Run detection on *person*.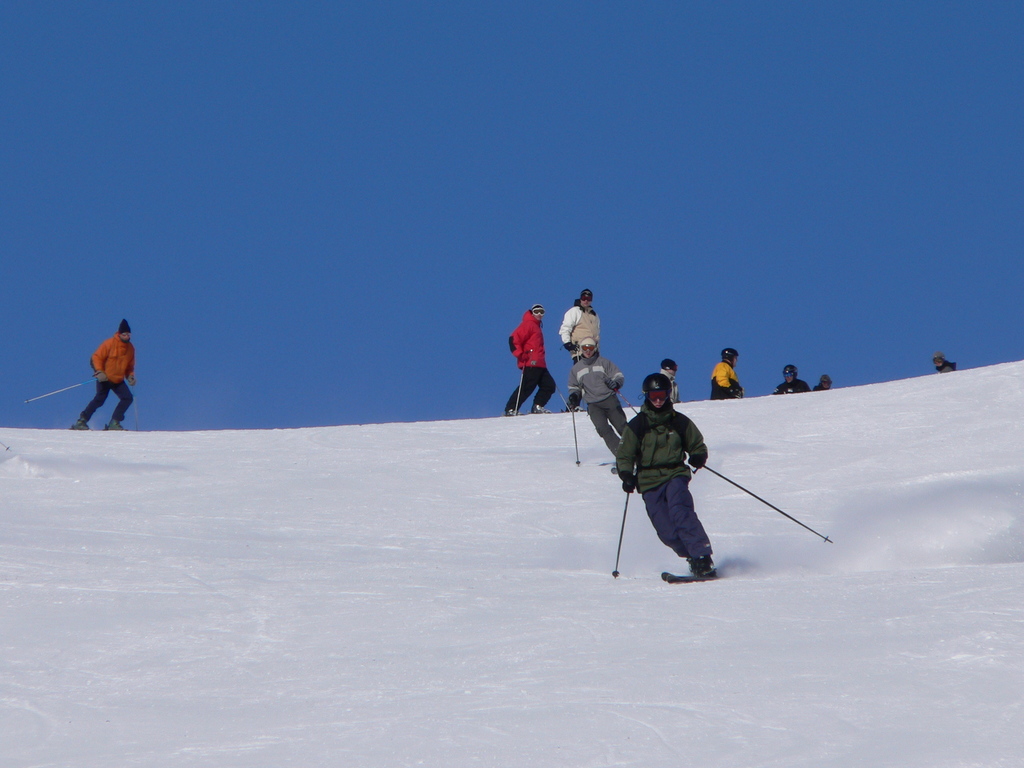
Result: BBox(68, 316, 139, 435).
